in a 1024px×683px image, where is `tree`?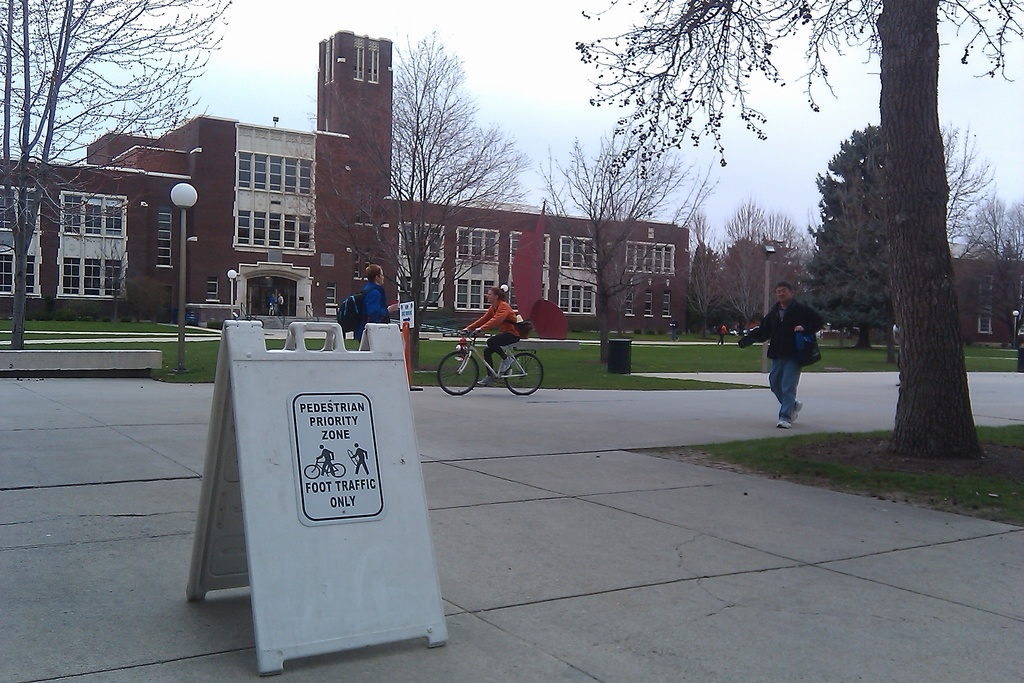
{"x1": 686, "y1": 204, "x2": 731, "y2": 334}.
